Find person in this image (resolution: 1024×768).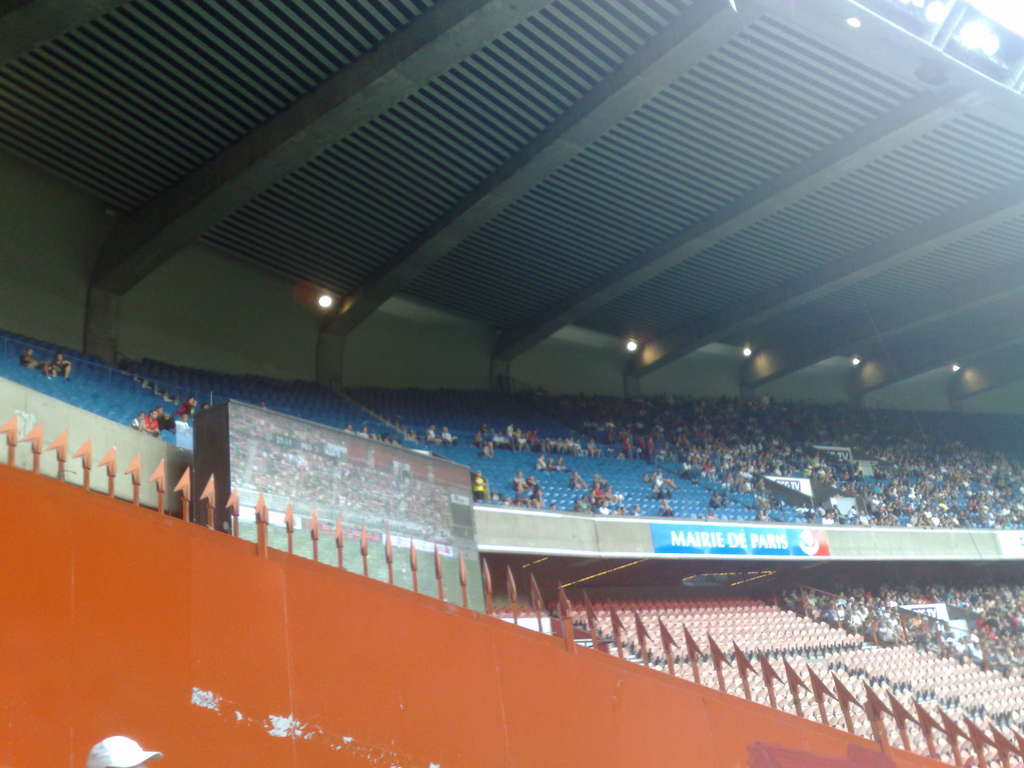
{"x1": 133, "y1": 412, "x2": 147, "y2": 431}.
